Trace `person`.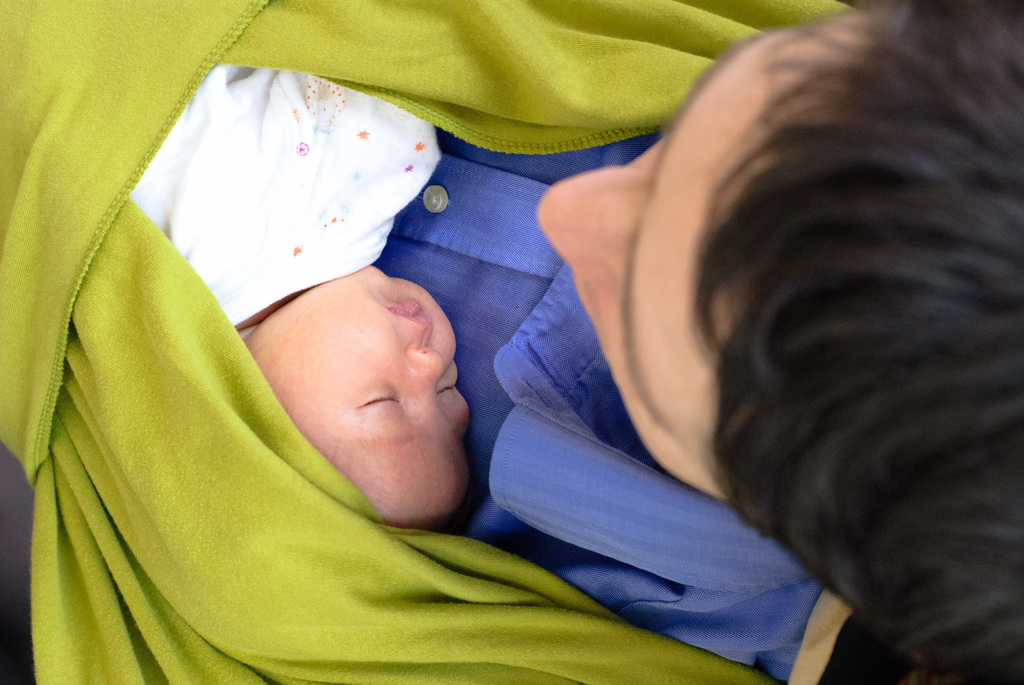
Traced to 195,3,1023,684.
